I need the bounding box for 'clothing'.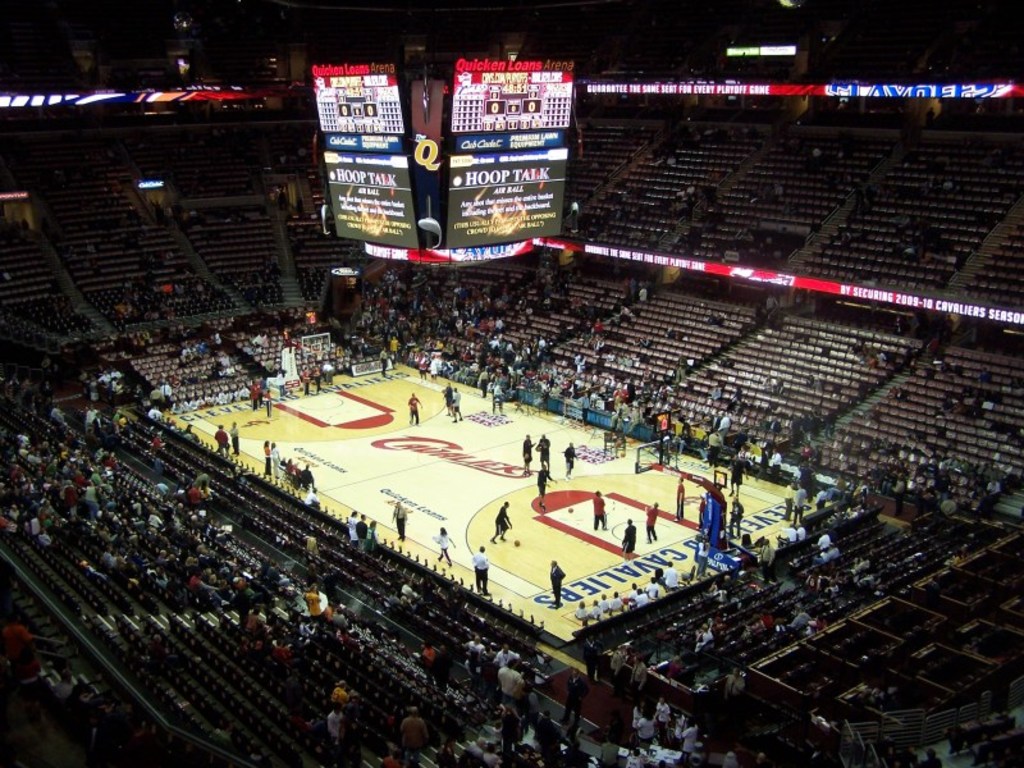
Here it is: 677/486/684/515.
